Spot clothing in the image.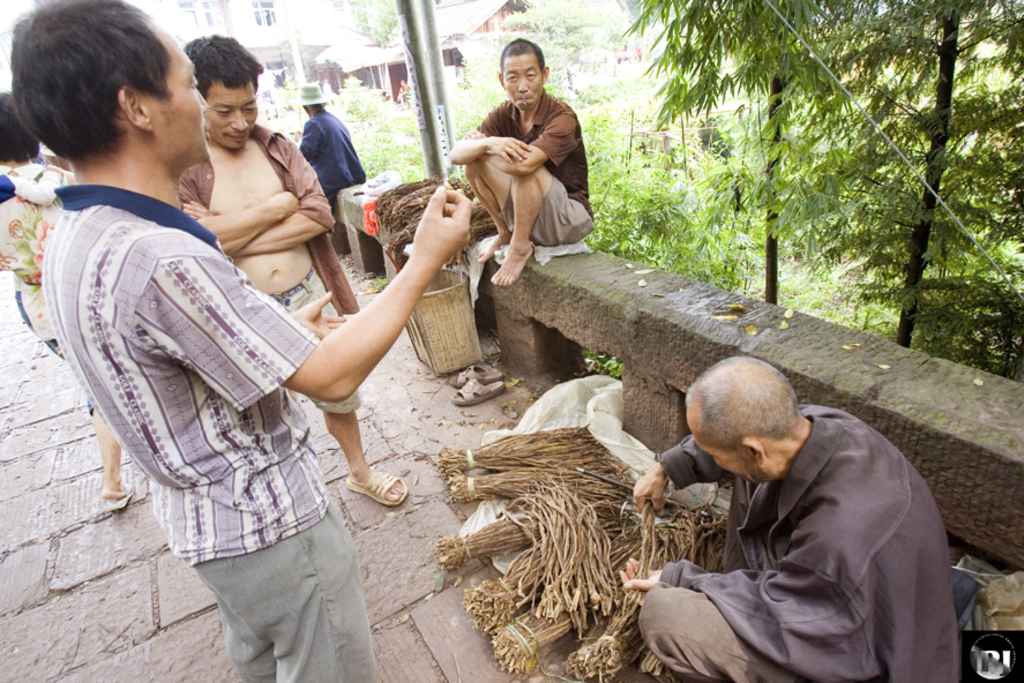
clothing found at {"left": 623, "top": 386, "right": 954, "bottom": 675}.
